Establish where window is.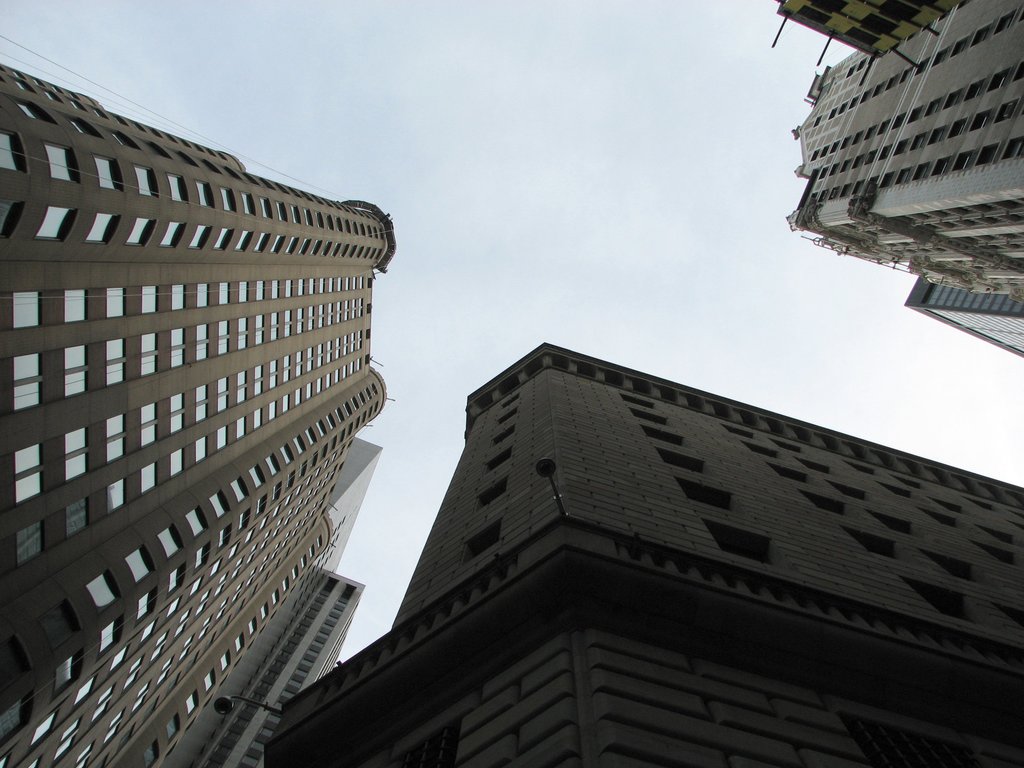
Established at x1=255, y1=281, x2=266, y2=302.
